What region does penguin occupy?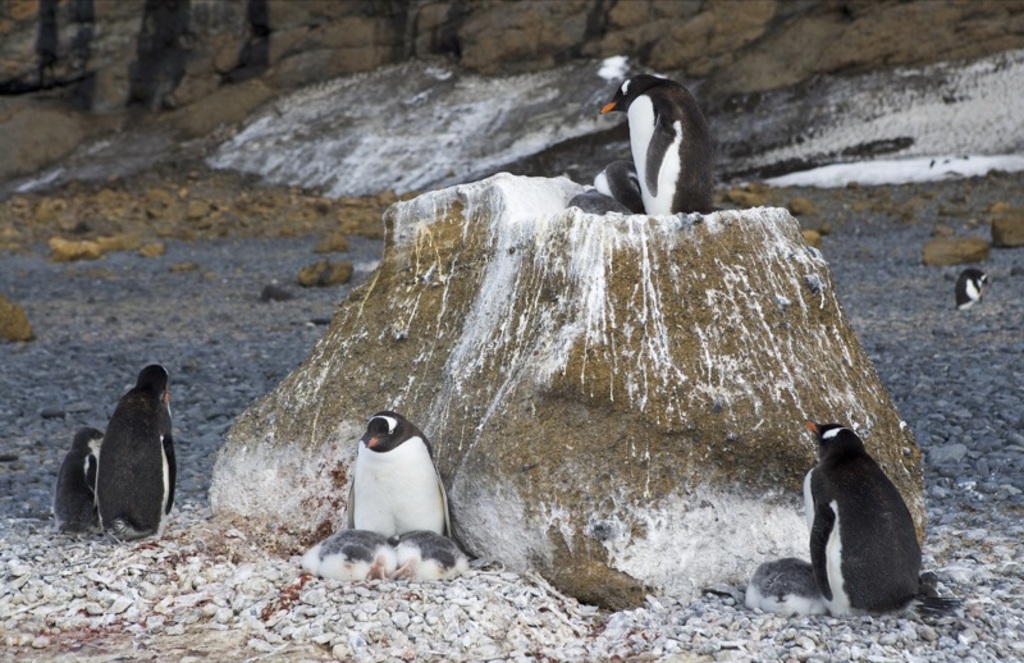
x1=799 y1=417 x2=961 y2=621.
